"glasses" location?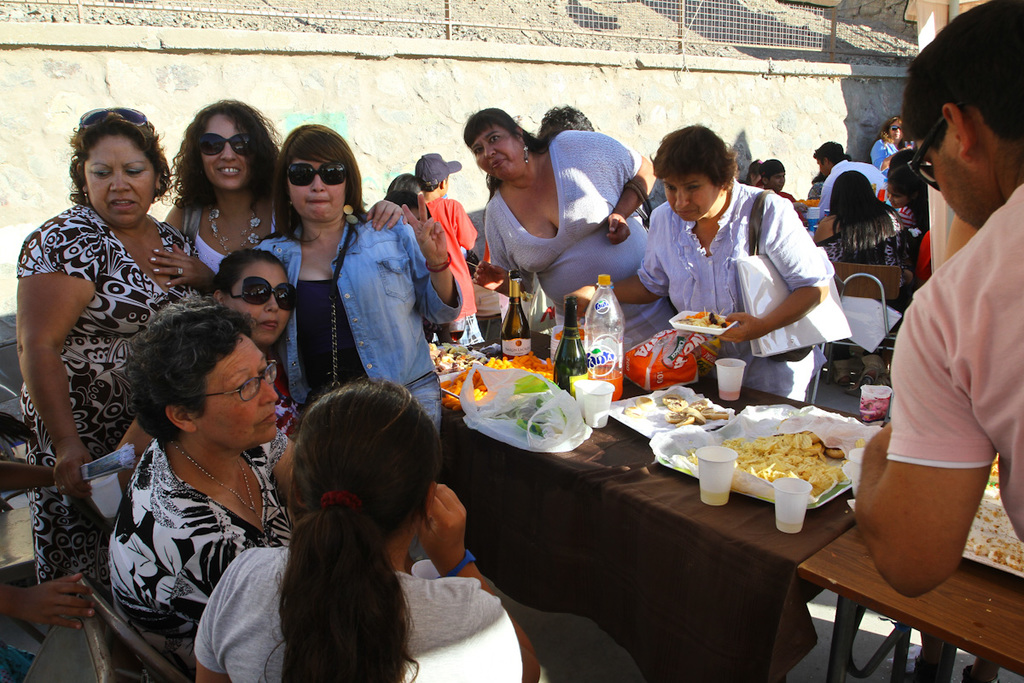
<box>909,103,962,190</box>
